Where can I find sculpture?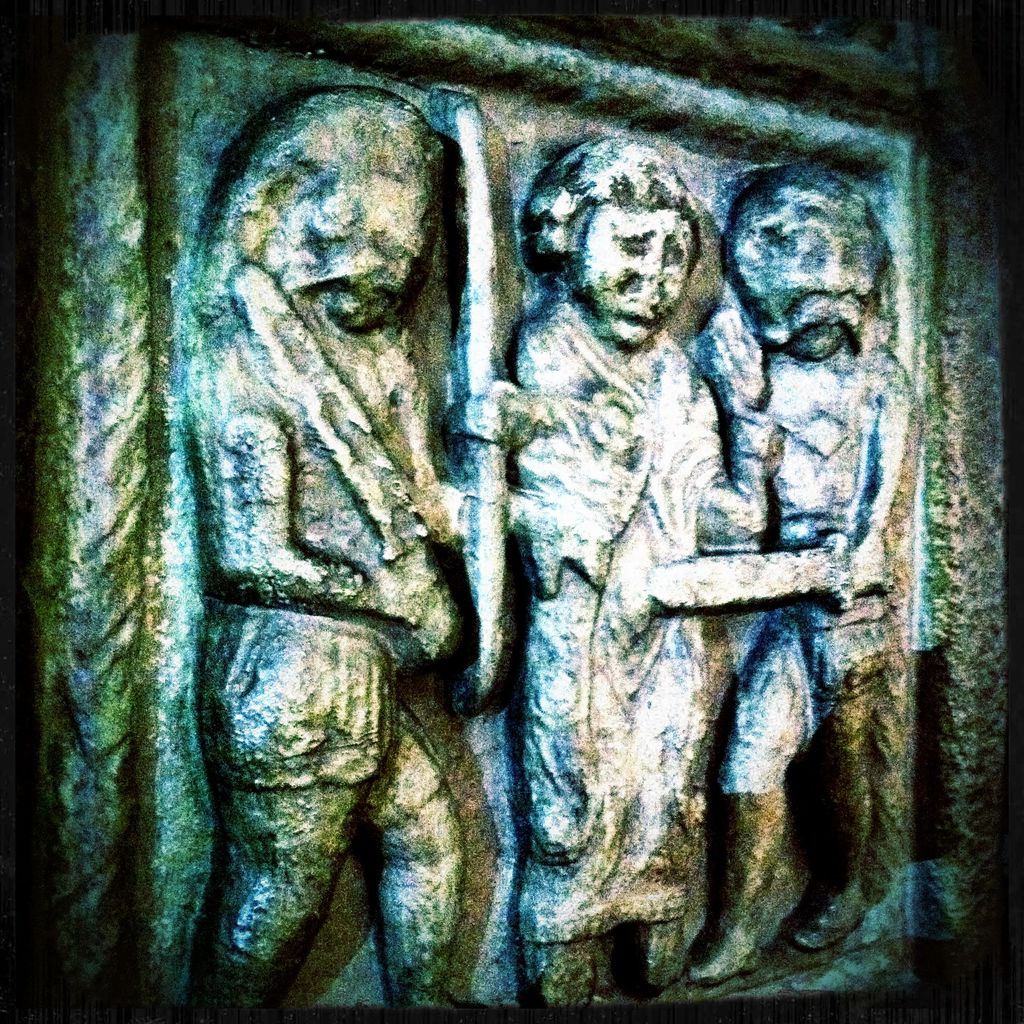
You can find it at [111,65,499,1023].
